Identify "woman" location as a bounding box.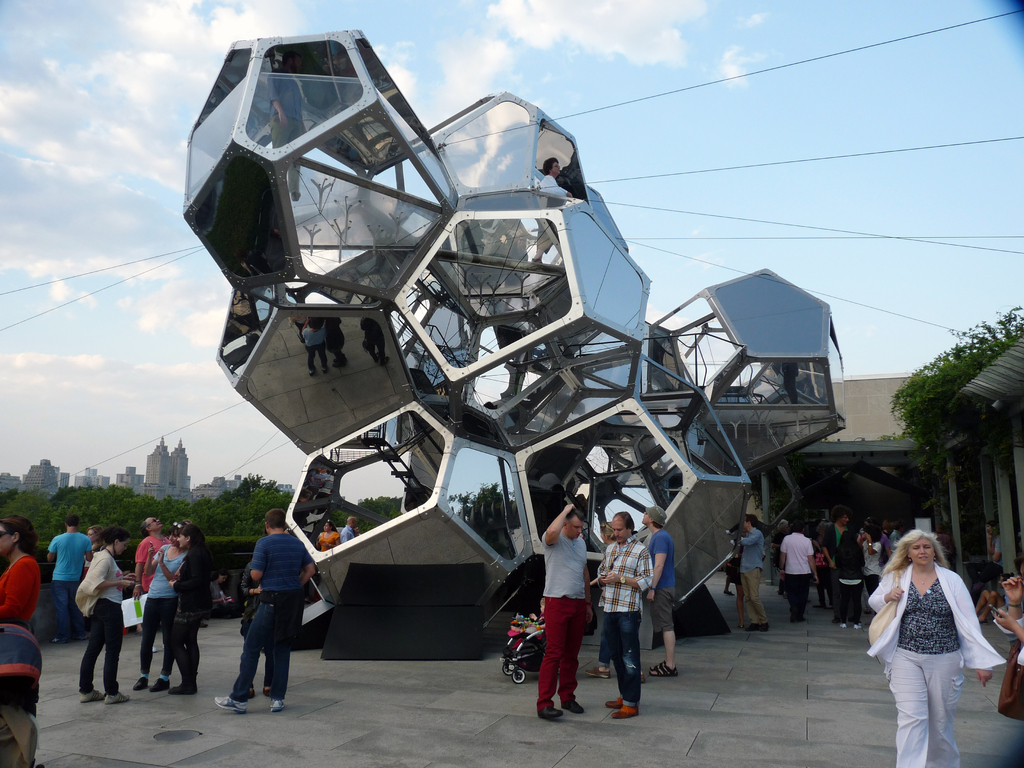
Rect(316, 524, 347, 559).
